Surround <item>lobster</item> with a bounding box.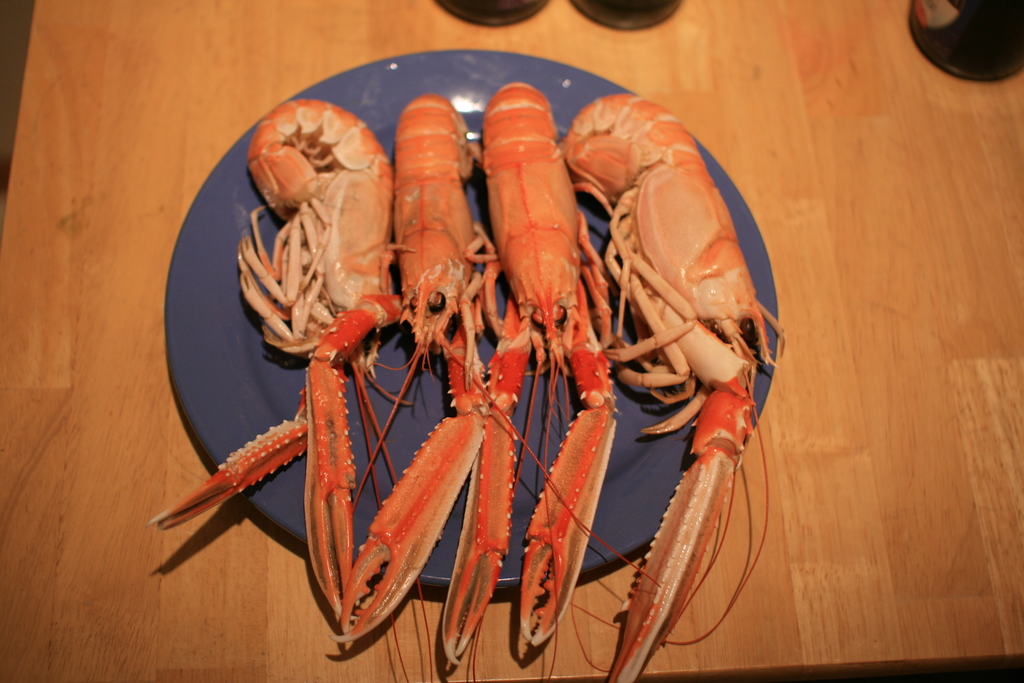
{"x1": 336, "y1": 88, "x2": 488, "y2": 678}.
